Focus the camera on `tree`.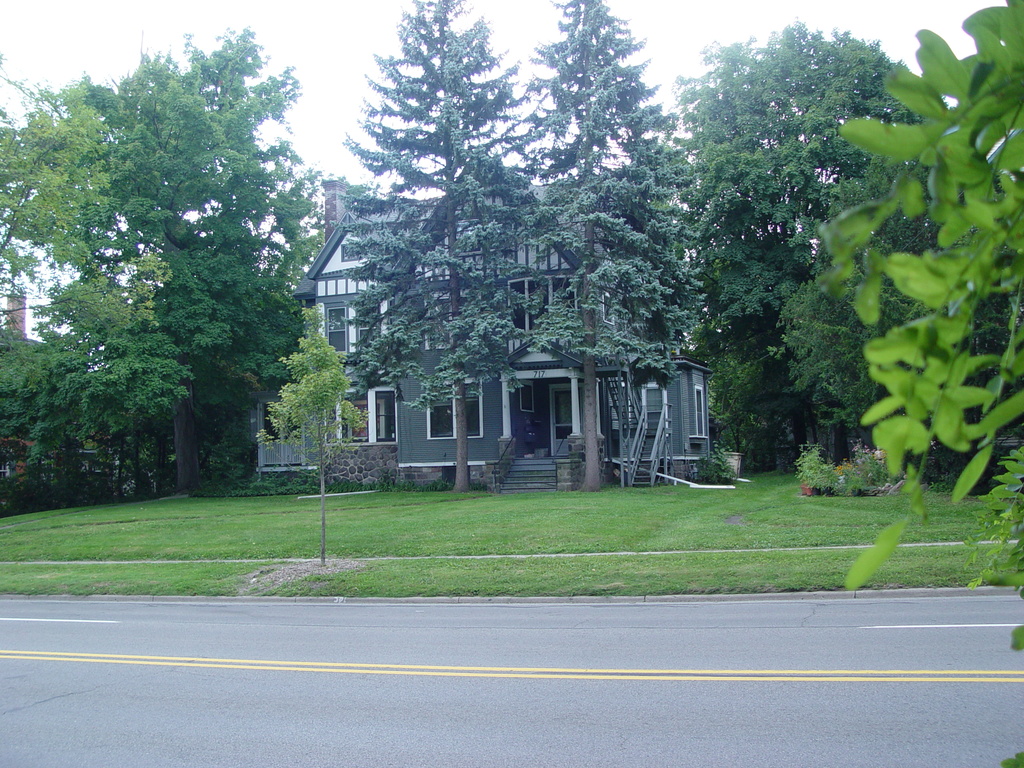
Focus region: <box>0,85,173,477</box>.
